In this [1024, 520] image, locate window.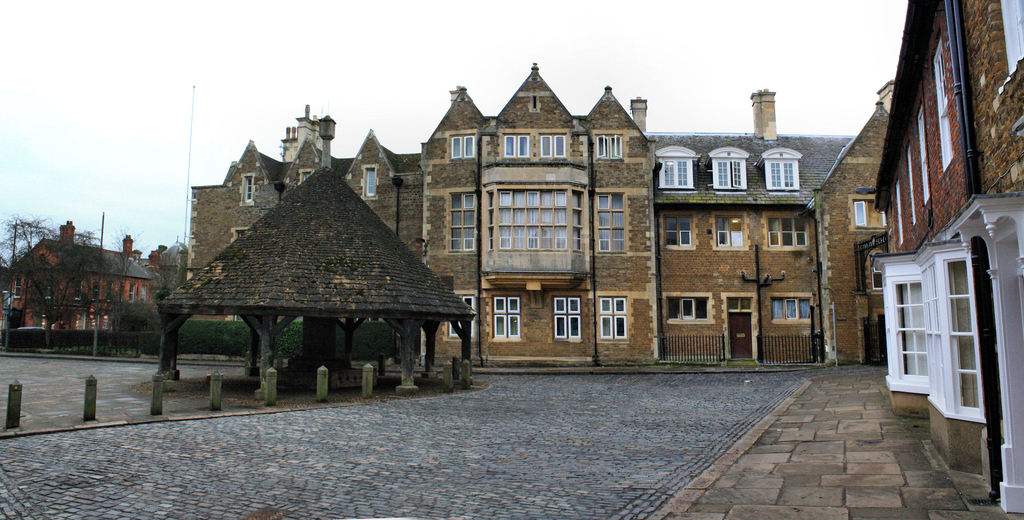
Bounding box: {"x1": 668, "y1": 299, "x2": 707, "y2": 320}.
